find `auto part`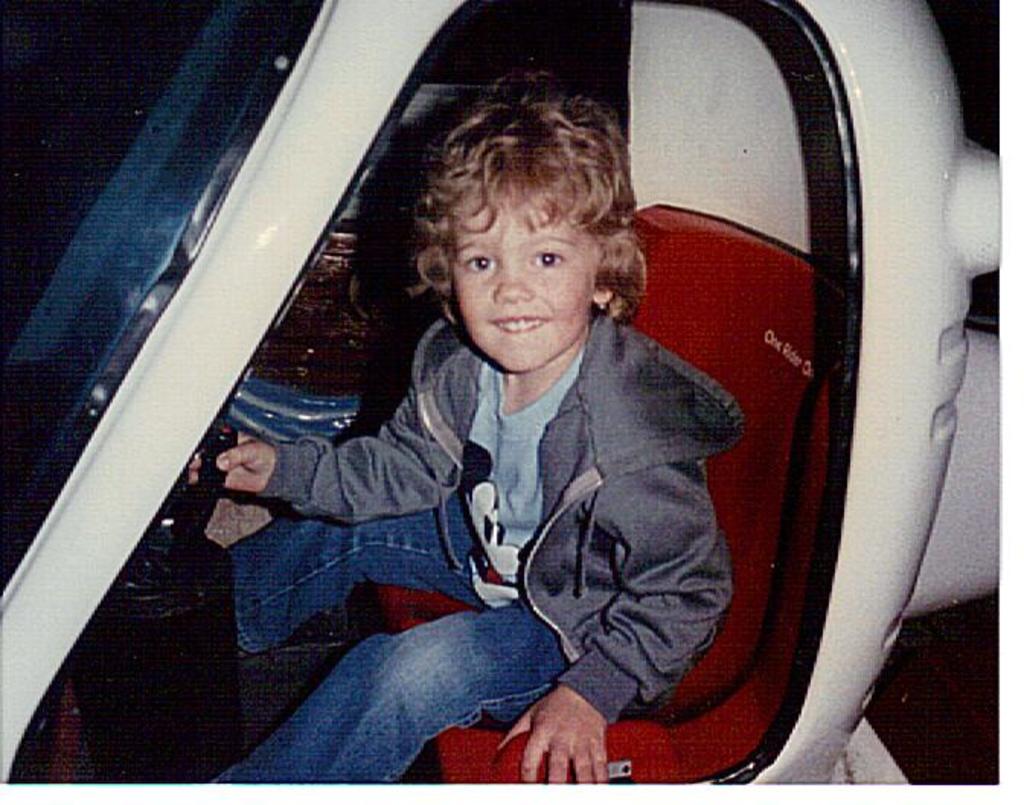
Rect(40, 41, 946, 755)
